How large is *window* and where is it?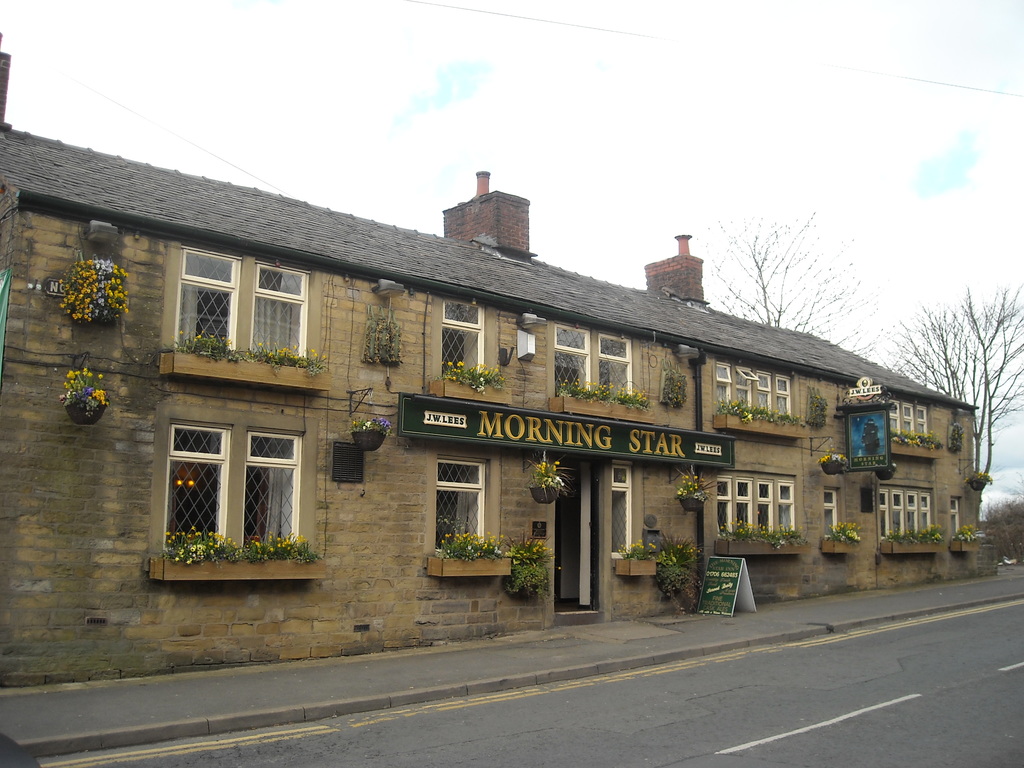
Bounding box: bbox=(821, 492, 836, 536).
